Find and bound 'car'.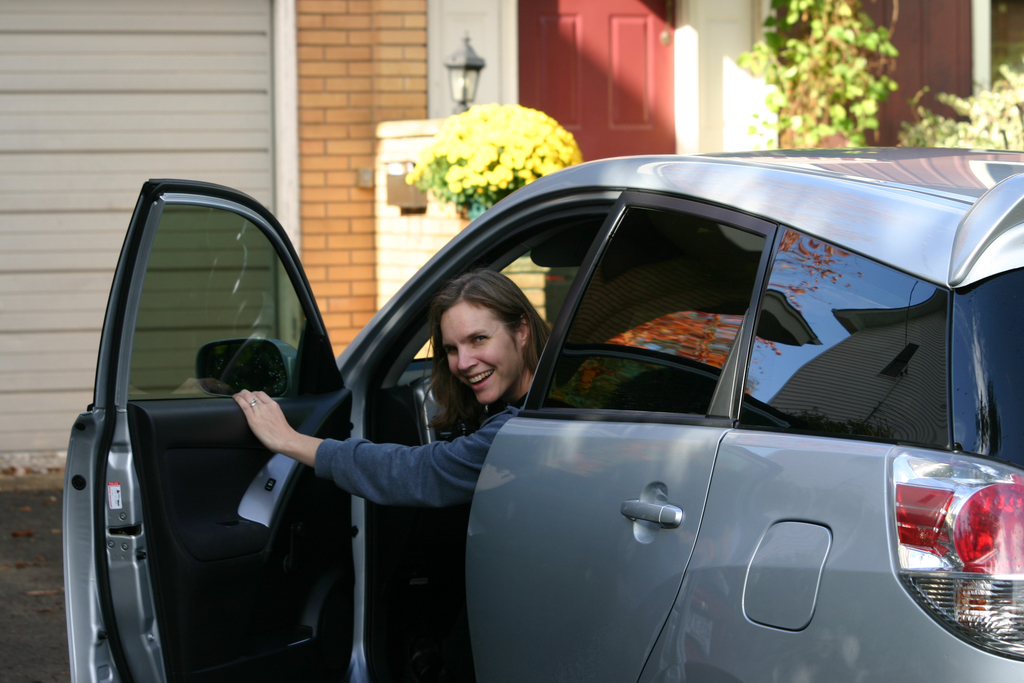
Bound: (61, 144, 1023, 682).
